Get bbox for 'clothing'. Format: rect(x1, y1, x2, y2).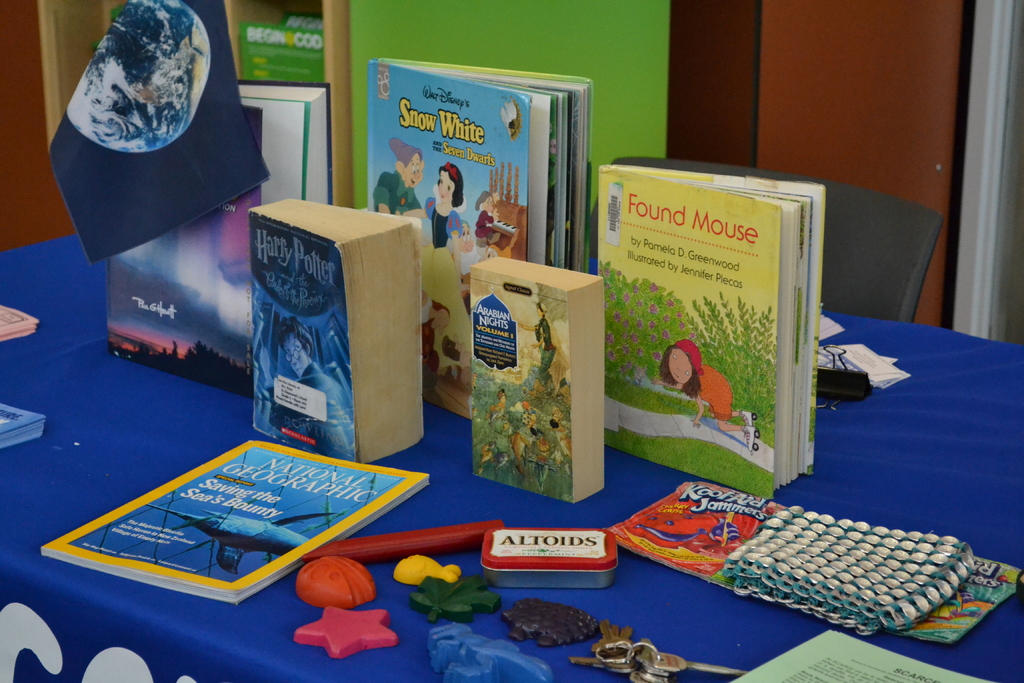
rect(369, 167, 423, 214).
